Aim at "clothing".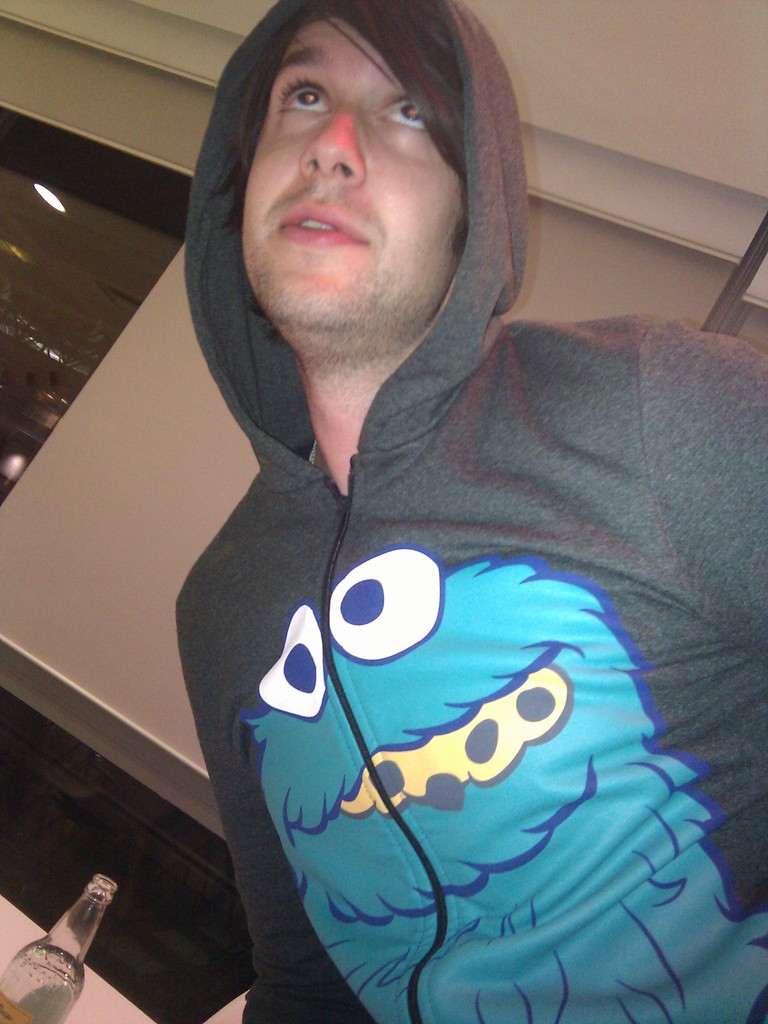
Aimed at <region>155, 163, 737, 1023</region>.
